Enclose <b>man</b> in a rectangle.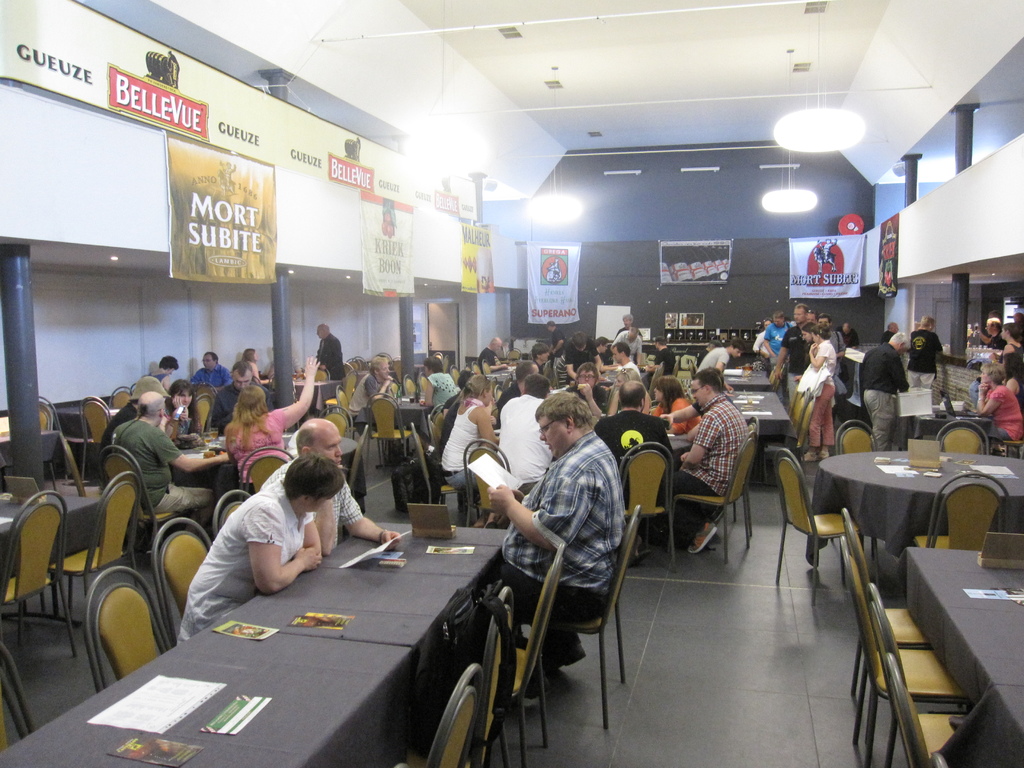
<region>675, 369, 751, 561</region>.
